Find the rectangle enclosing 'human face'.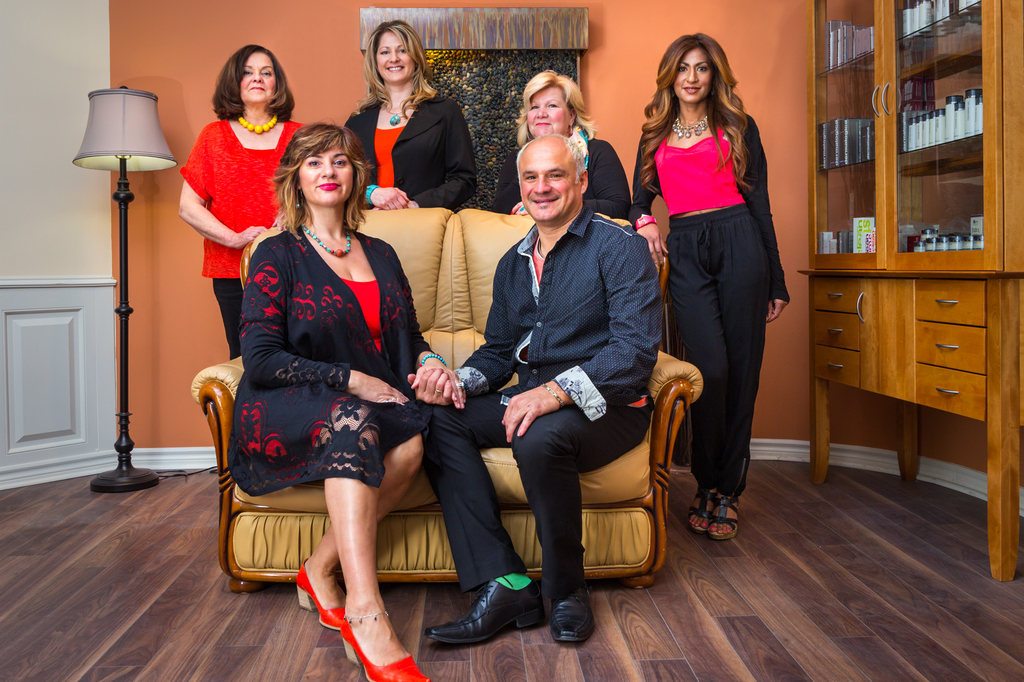
[left=243, top=51, right=276, bottom=103].
